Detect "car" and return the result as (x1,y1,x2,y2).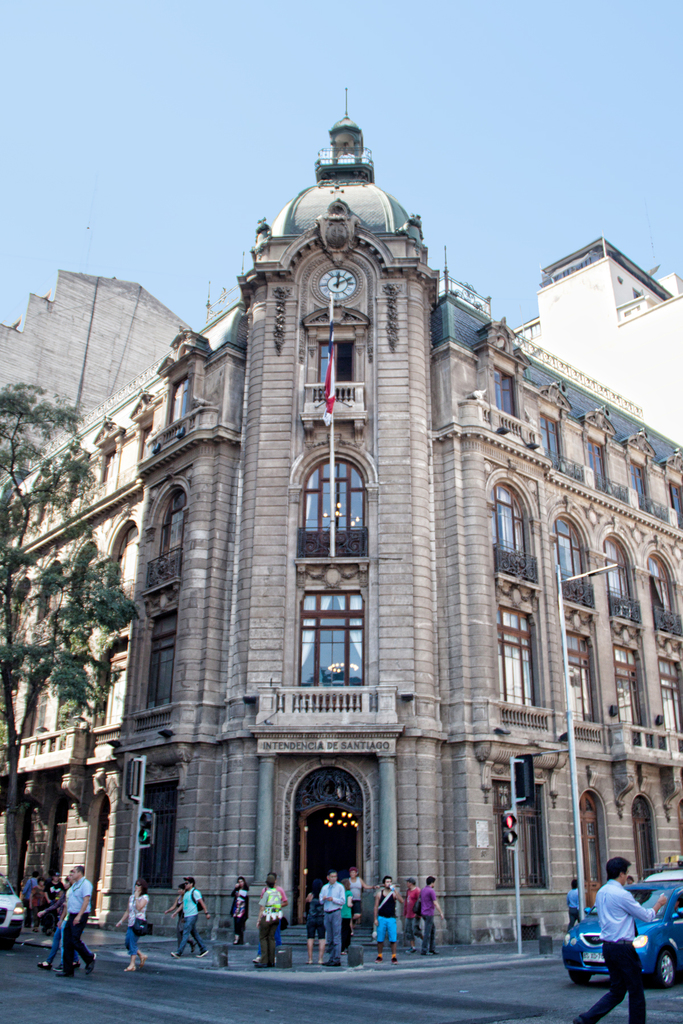
(0,876,28,951).
